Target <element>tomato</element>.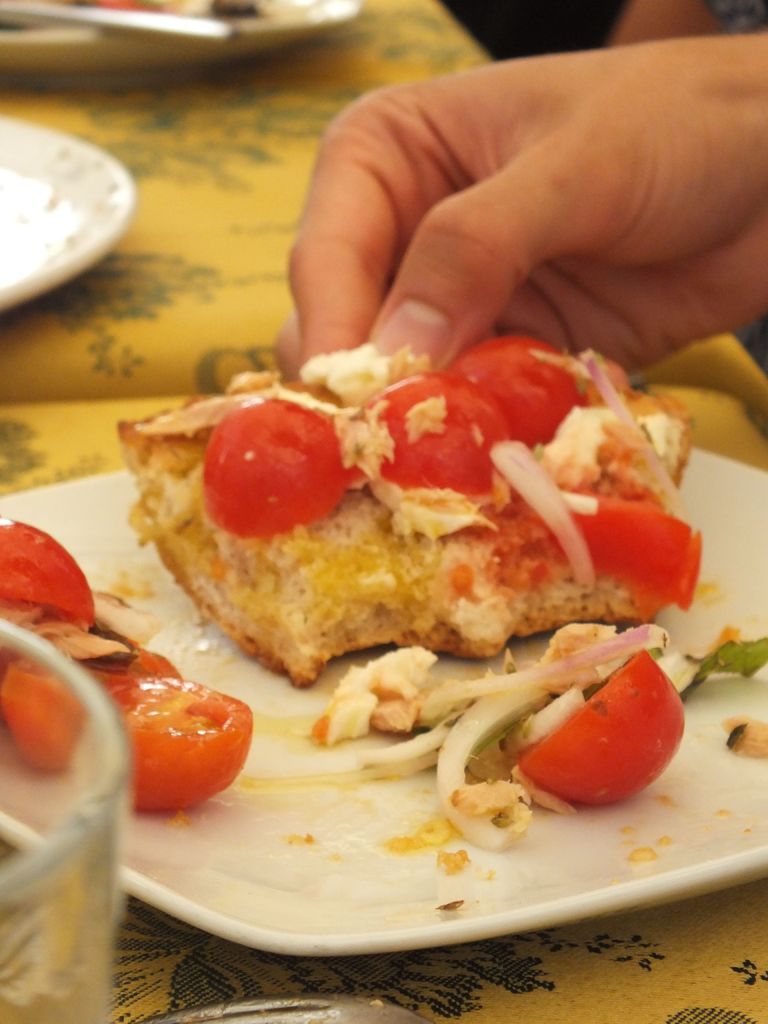
Target region: [left=548, top=500, right=701, bottom=612].
